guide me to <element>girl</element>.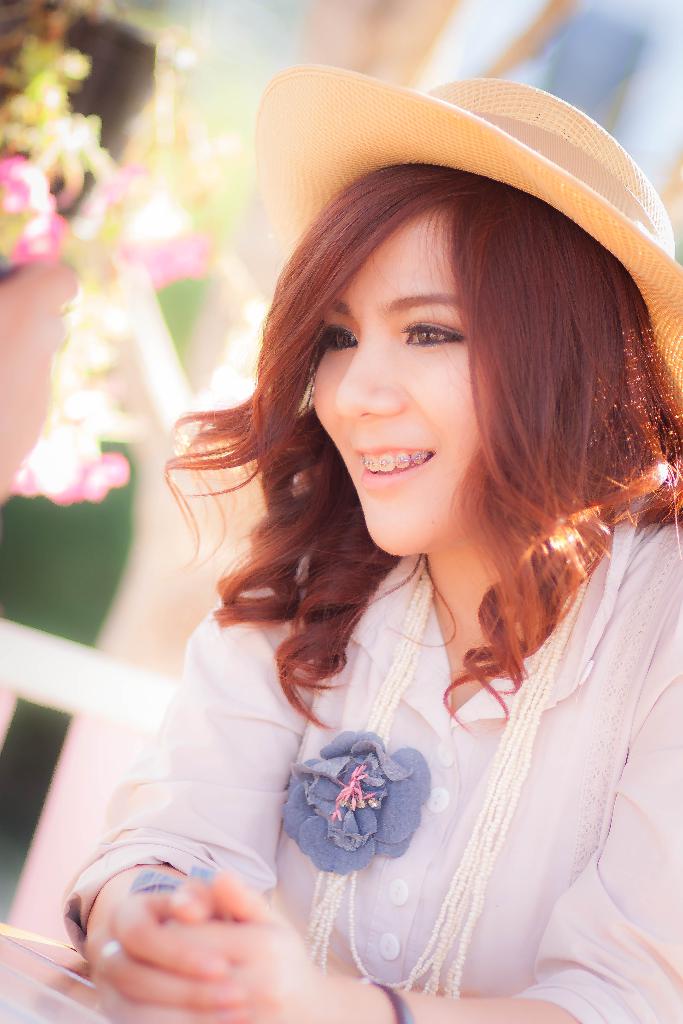
Guidance: {"x1": 44, "y1": 24, "x2": 682, "y2": 1023}.
